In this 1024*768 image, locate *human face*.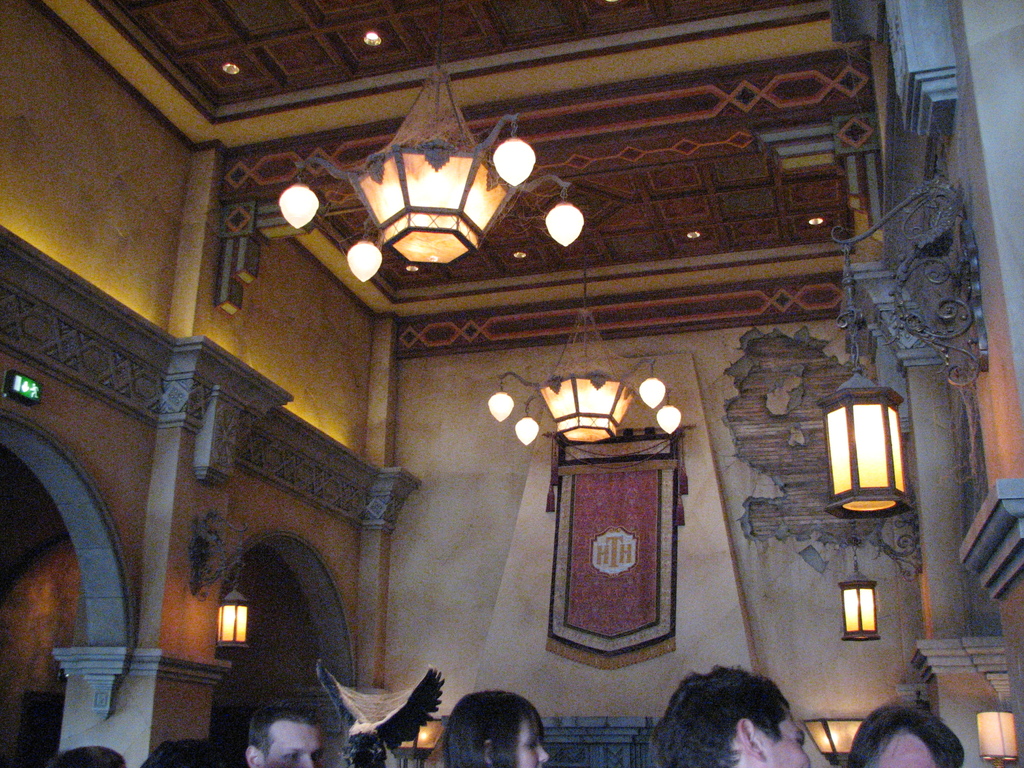
Bounding box: select_region(264, 722, 323, 767).
